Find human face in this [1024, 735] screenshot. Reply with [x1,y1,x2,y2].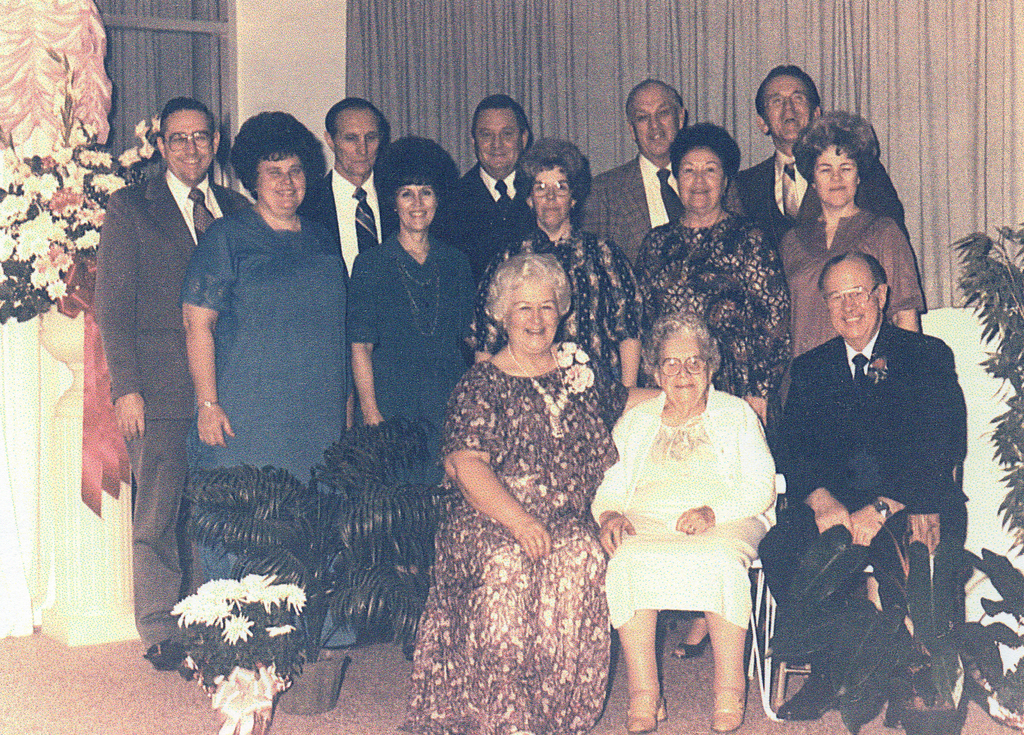
[676,151,721,206].
